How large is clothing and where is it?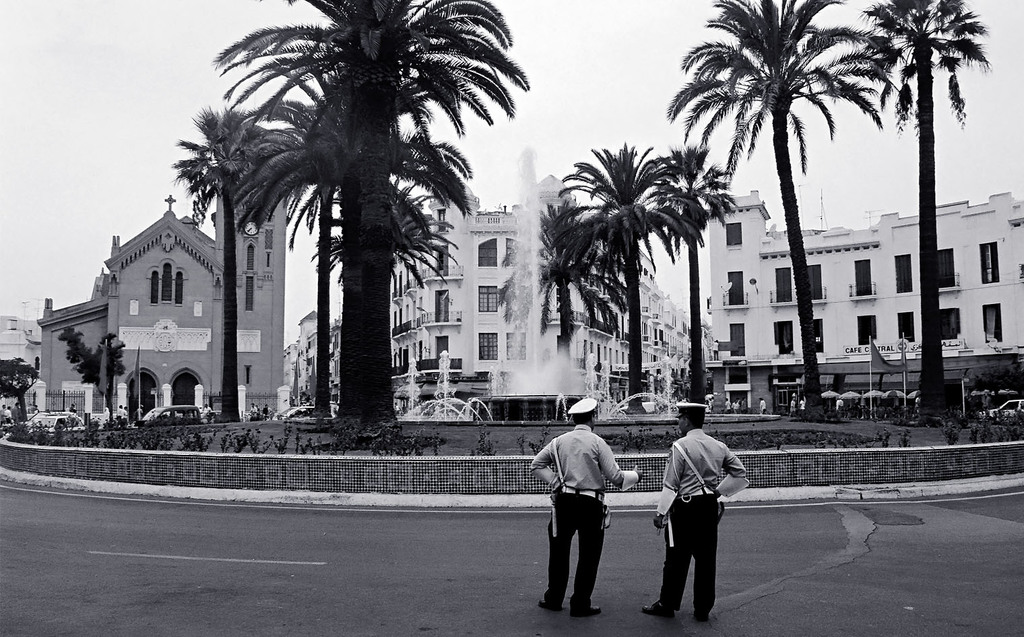
Bounding box: (left=530, top=424, right=639, bottom=611).
